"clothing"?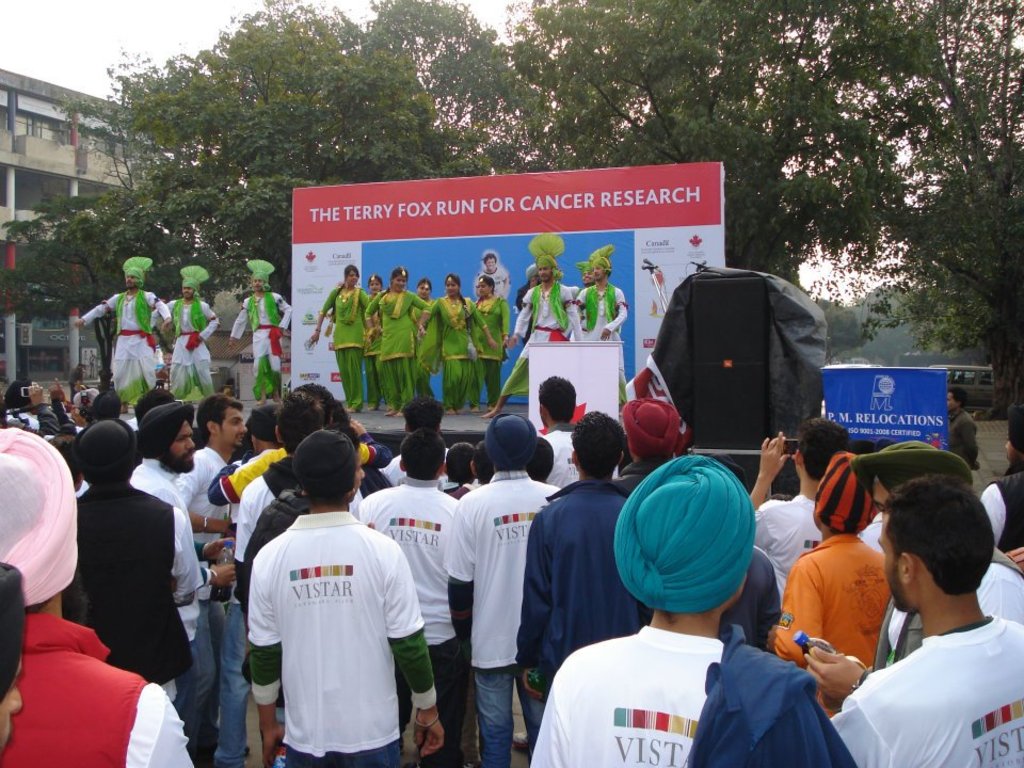
{"x1": 230, "y1": 289, "x2": 298, "y2": 403}
